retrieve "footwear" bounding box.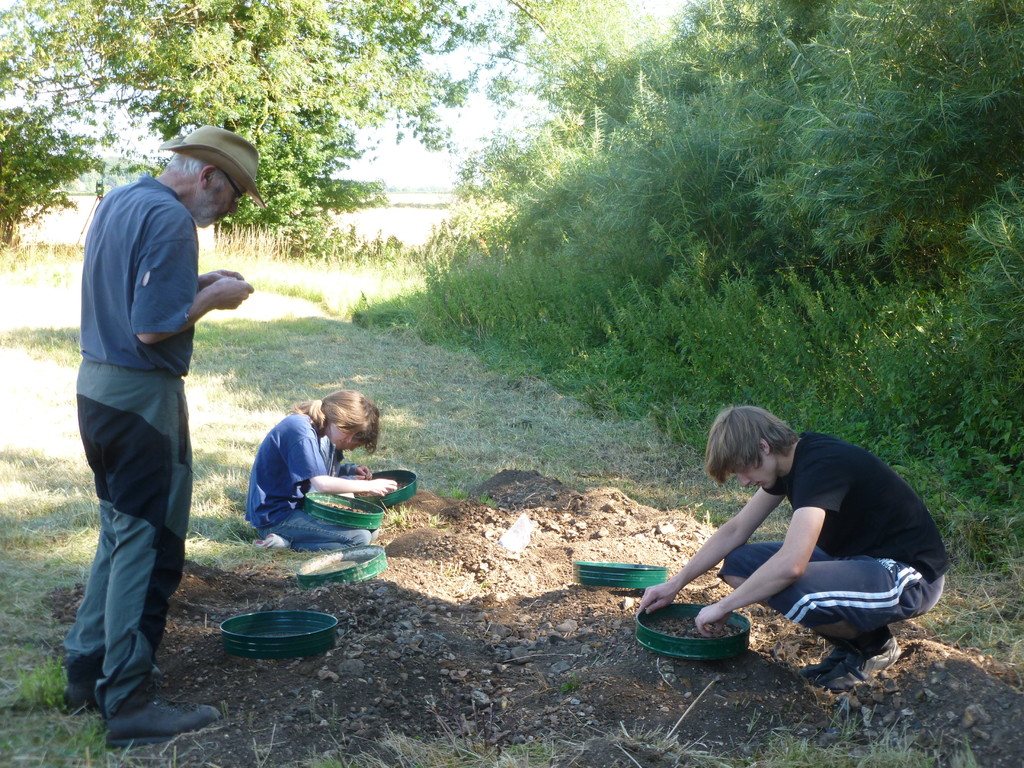
Bounding box: select_region(819, 624, 900, 689).
